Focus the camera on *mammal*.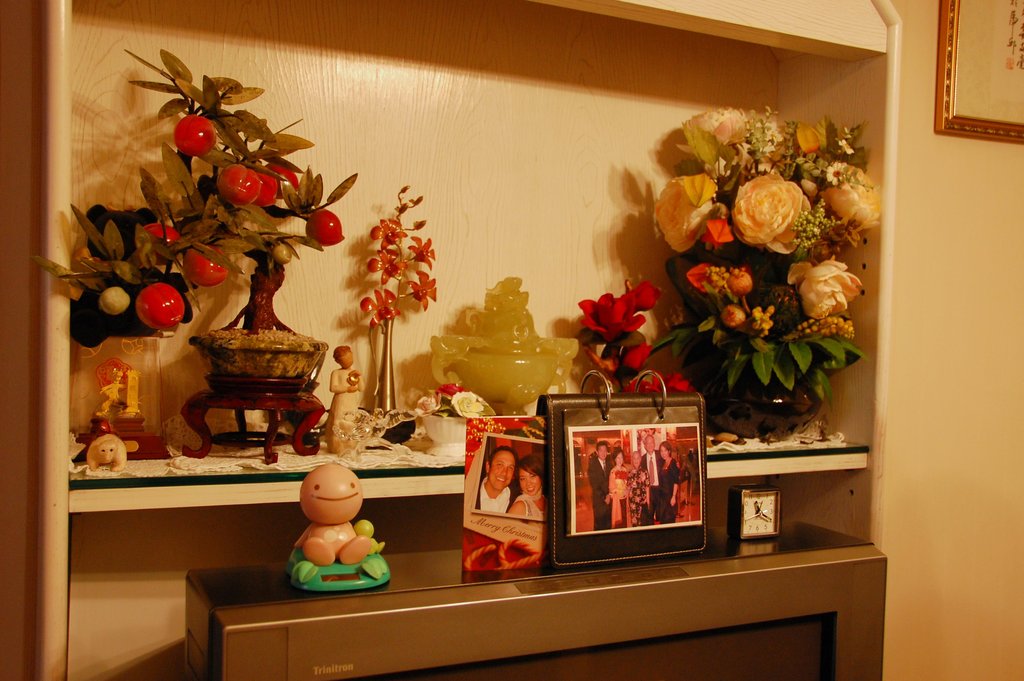
Focus region: x1=86, y1=430, x2=129, y2=470.
